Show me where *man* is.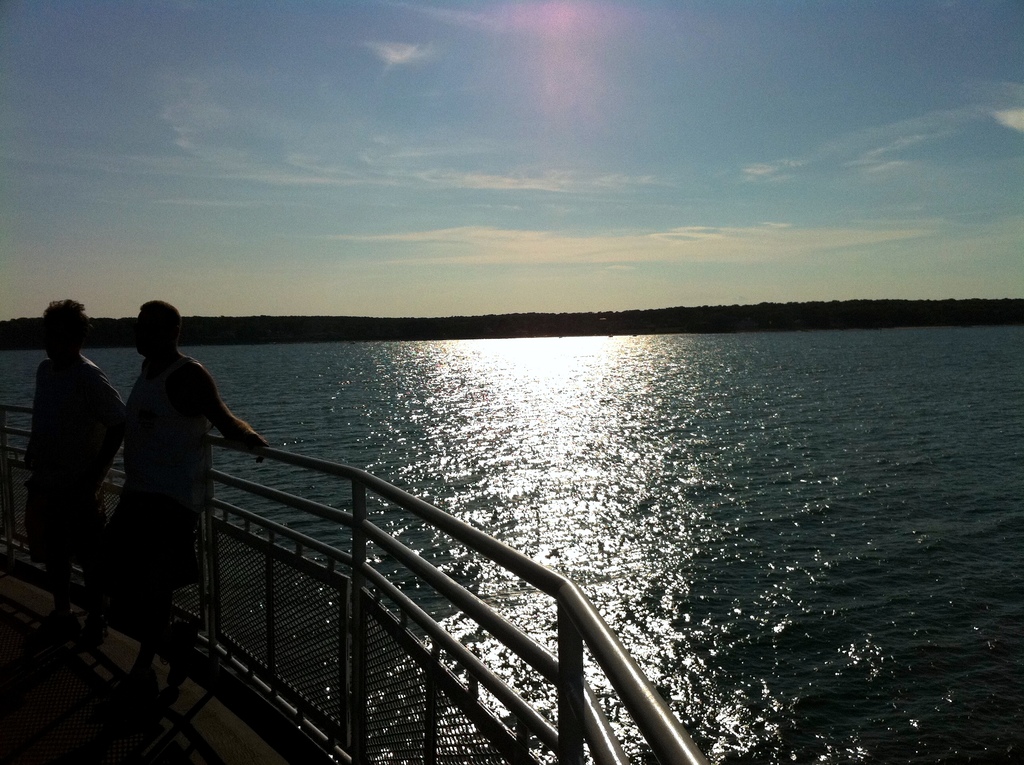
*man* is at <box>35,298,120,580</box>.
